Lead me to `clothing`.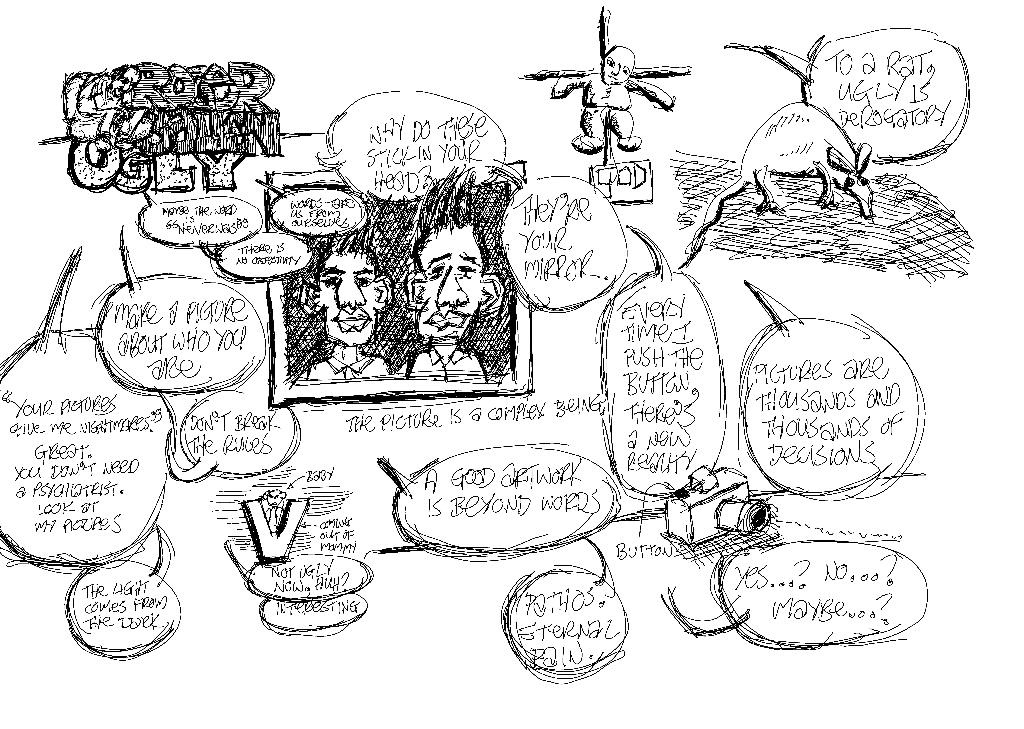
Lead to [x1=303, y1=358, x2=390, y2=380].
